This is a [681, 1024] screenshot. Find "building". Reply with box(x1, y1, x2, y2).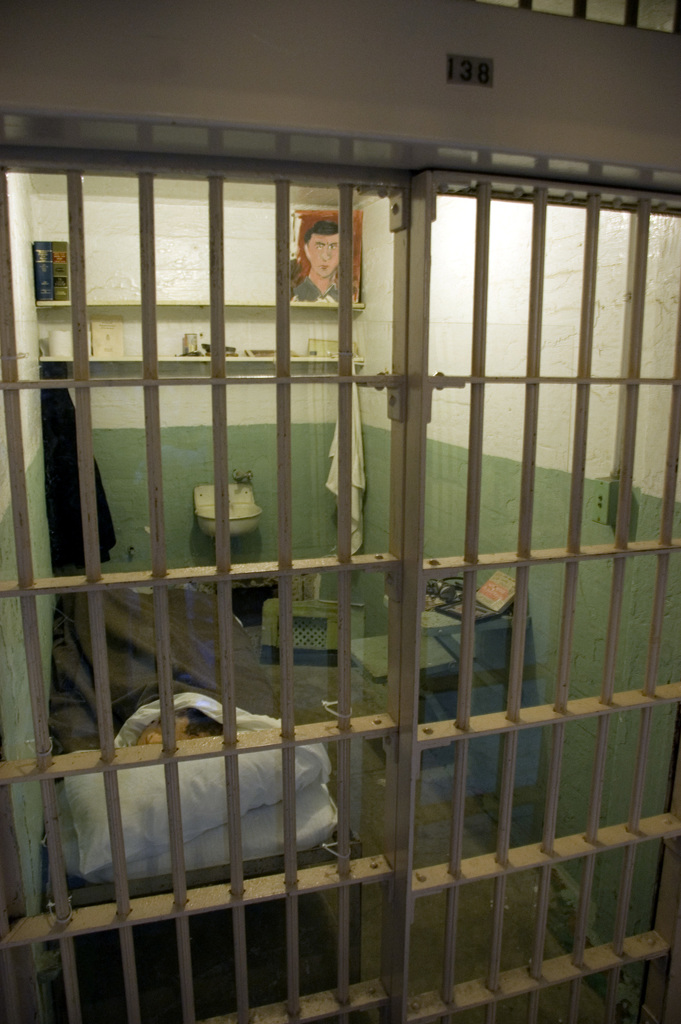
box(0, 0, 680, 1023).
